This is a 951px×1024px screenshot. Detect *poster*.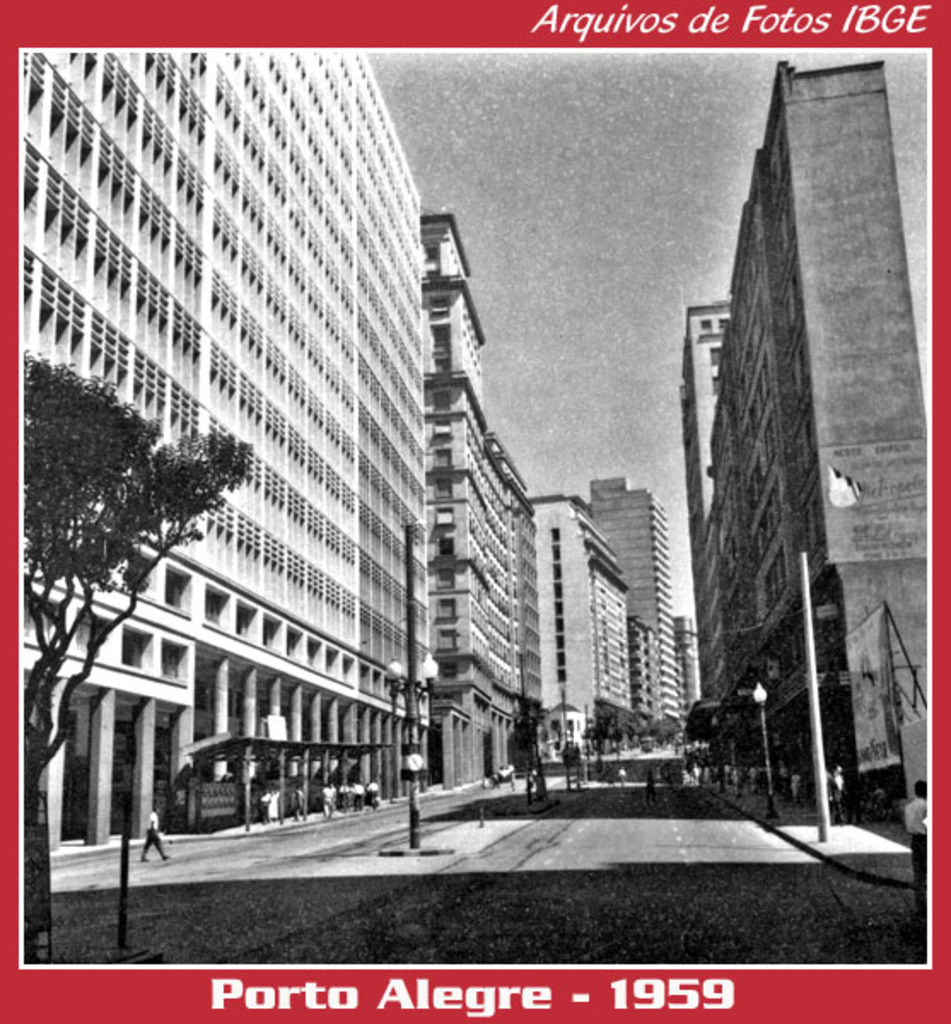
(0,0,949,1022).
